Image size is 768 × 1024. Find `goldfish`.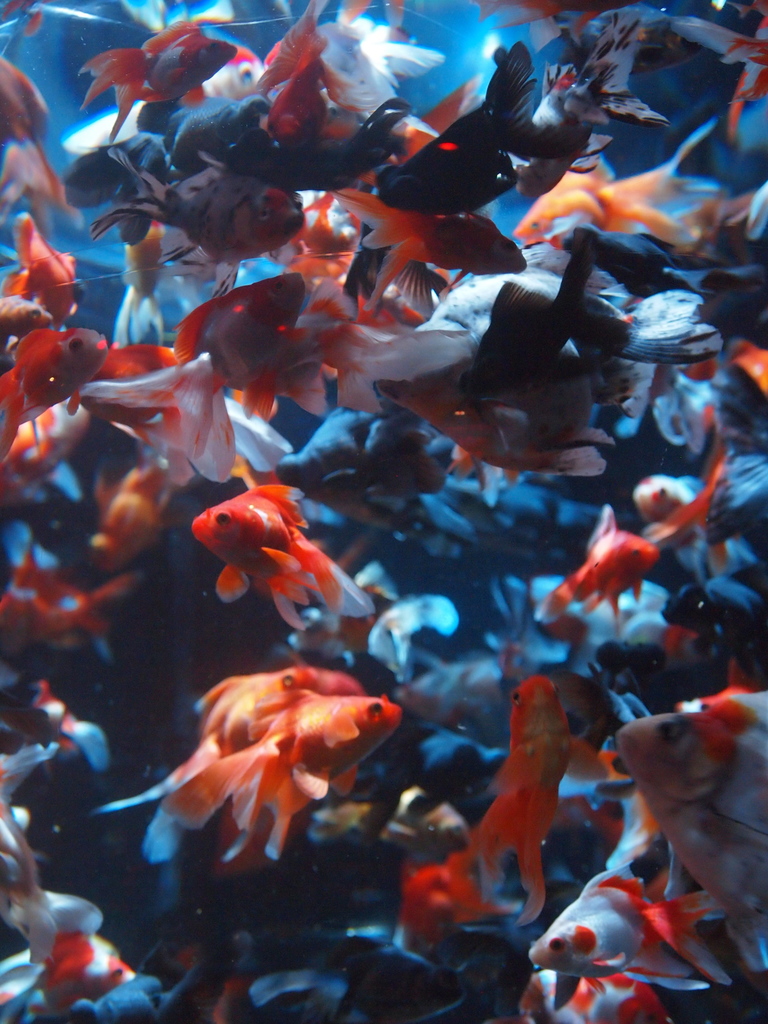
168:691:403:846.
